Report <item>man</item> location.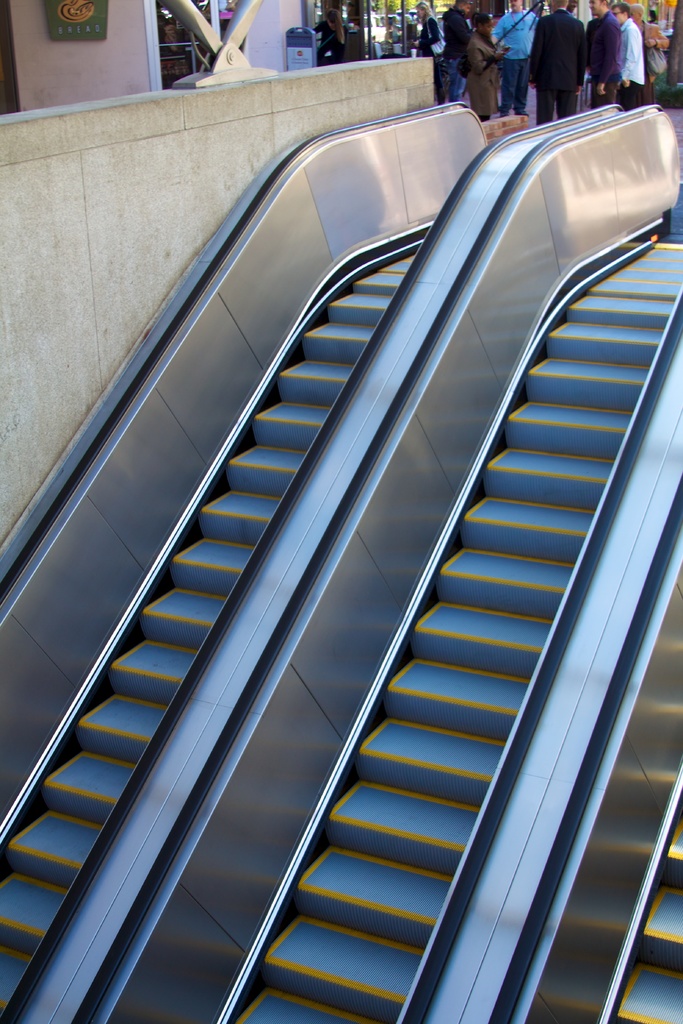
Report: (609,0,647,120).
